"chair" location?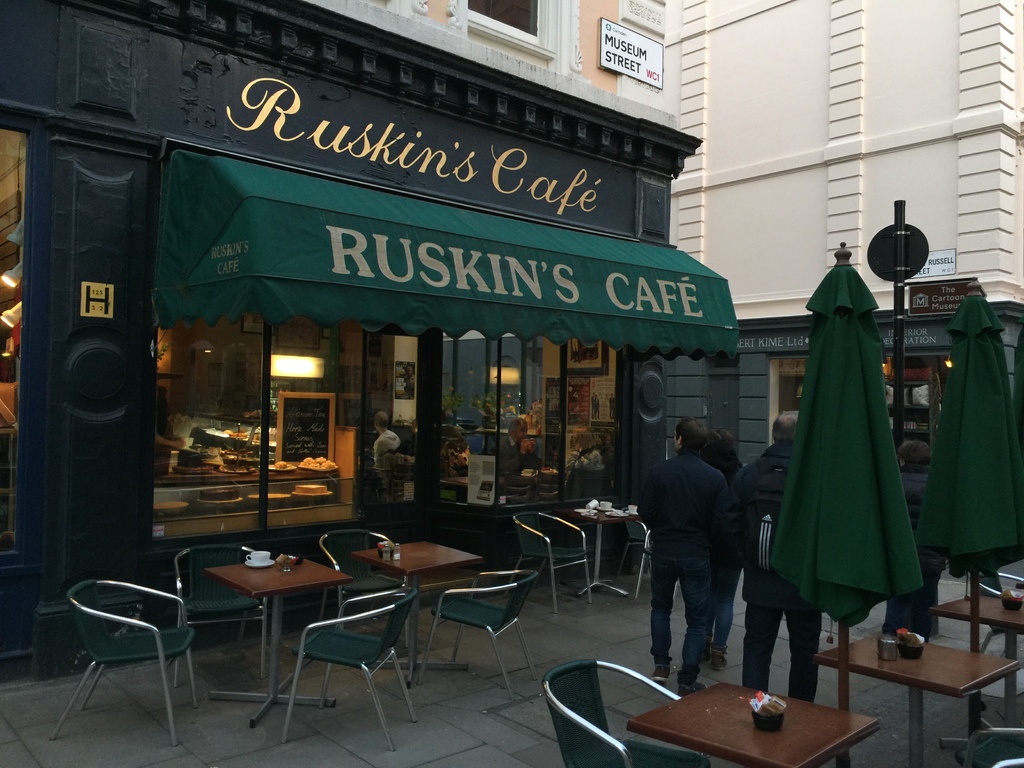
BBox(501, 471, 534, 504)
